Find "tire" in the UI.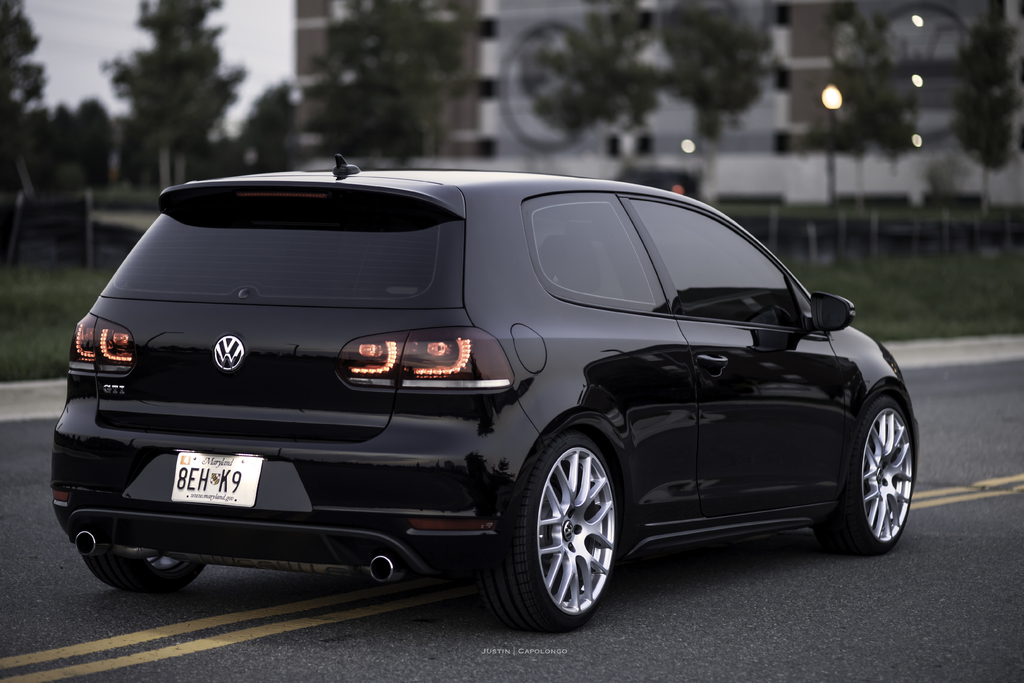
UI element at (484, 441, 615, 630).
